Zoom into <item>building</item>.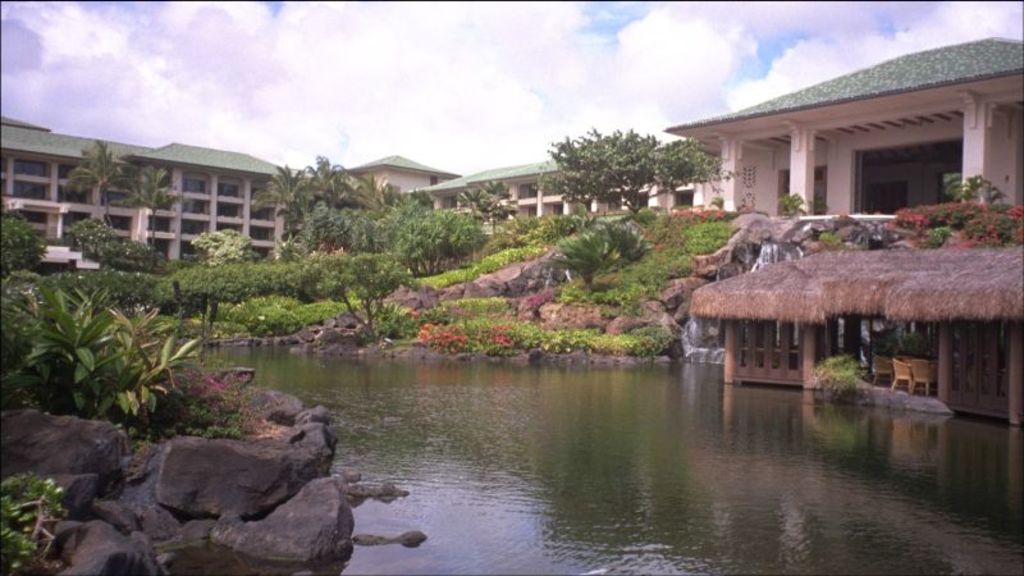
Zoom target: bbox=(410, 160, 643, 279).
